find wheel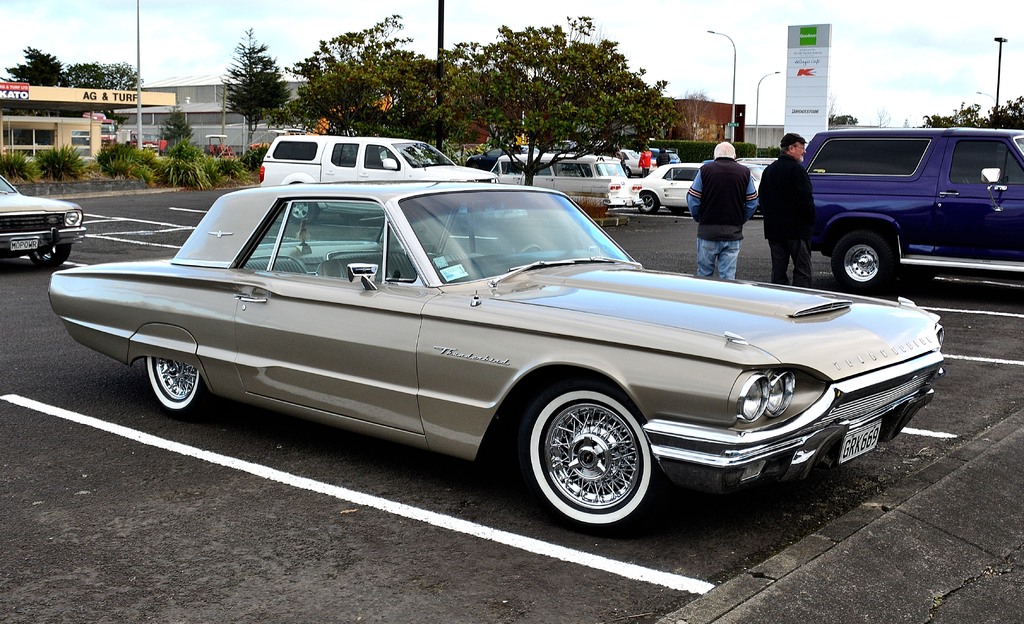
517, 242, 541, 253
